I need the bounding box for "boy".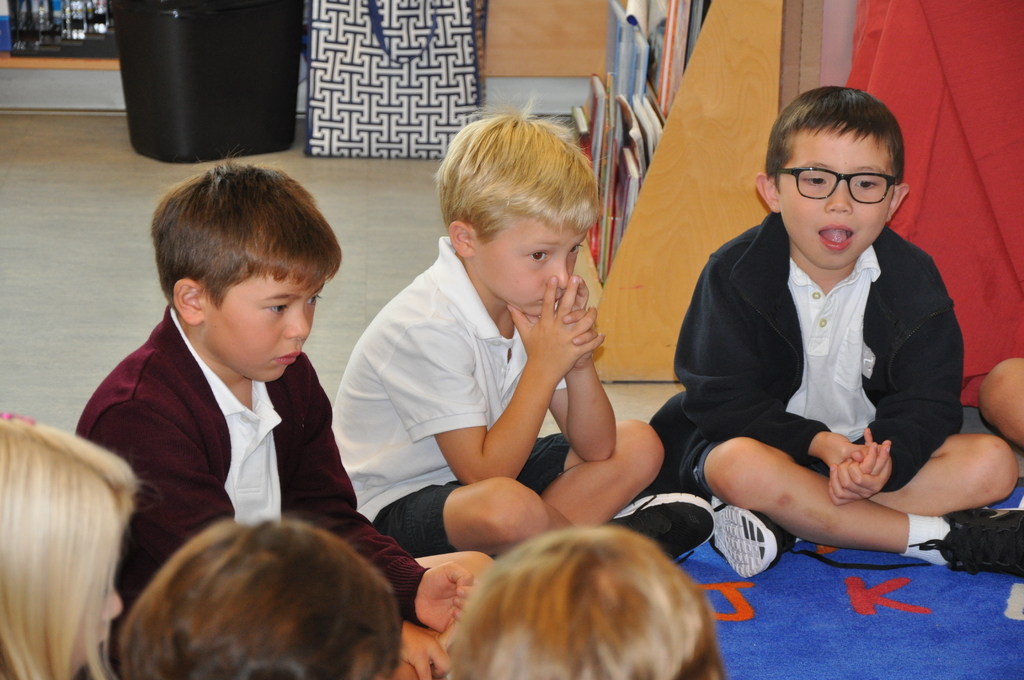
Here it is: (325, 90, 719, 571).
